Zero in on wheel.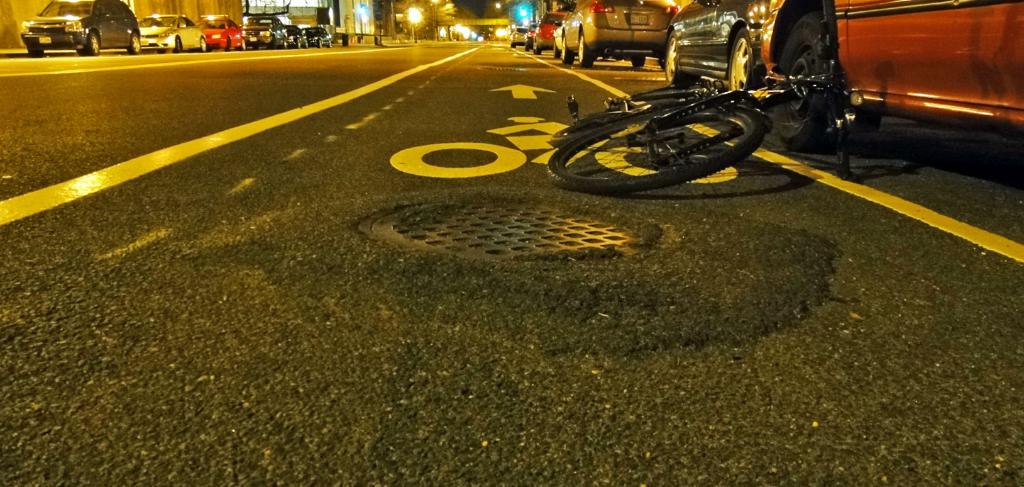
Zeroed in: [x1=325, y1=39, x2=332, y2=50].
